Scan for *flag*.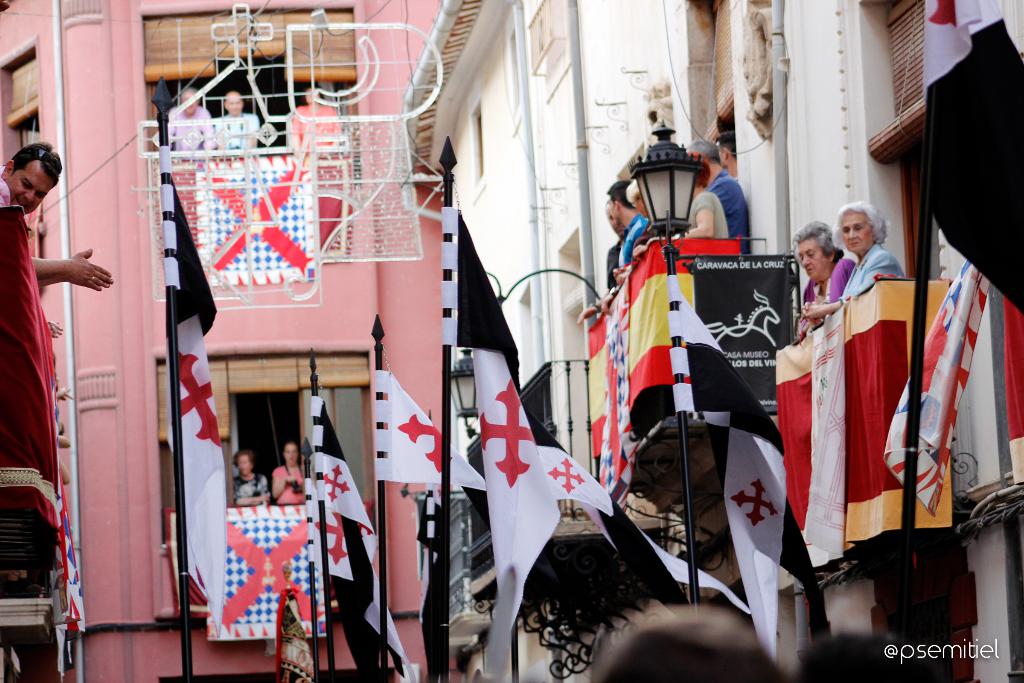
Scan result: bbox(879, 256, 1000, 520).
